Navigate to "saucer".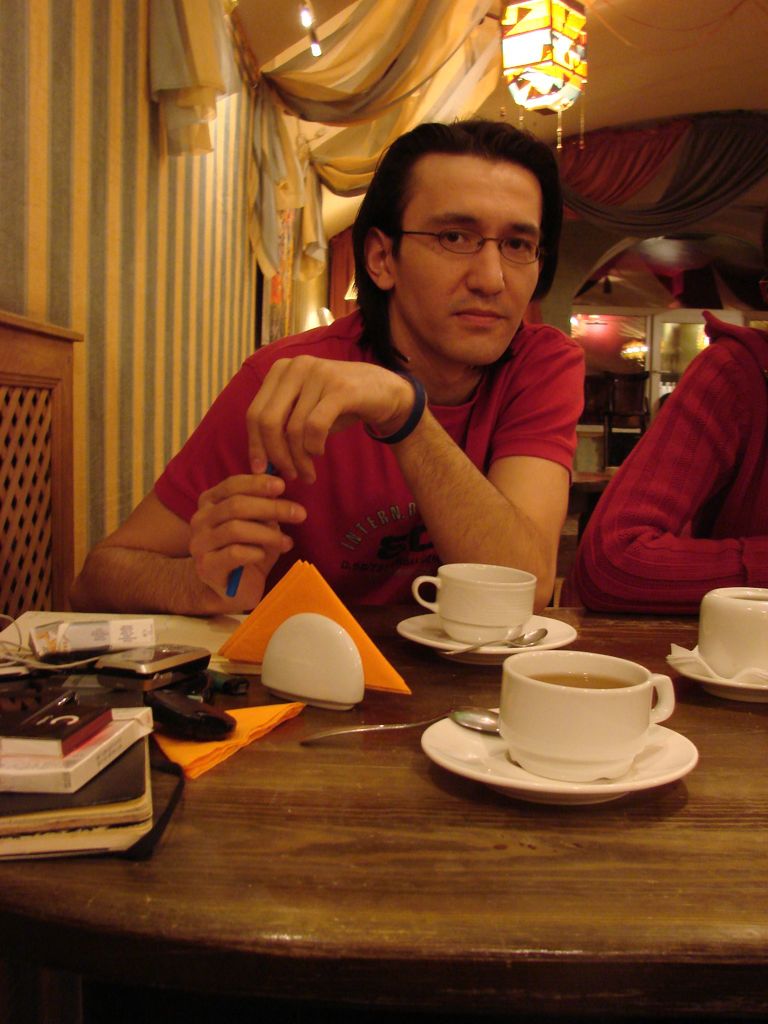
Navigation target: region(682, 638, 767, 706).
